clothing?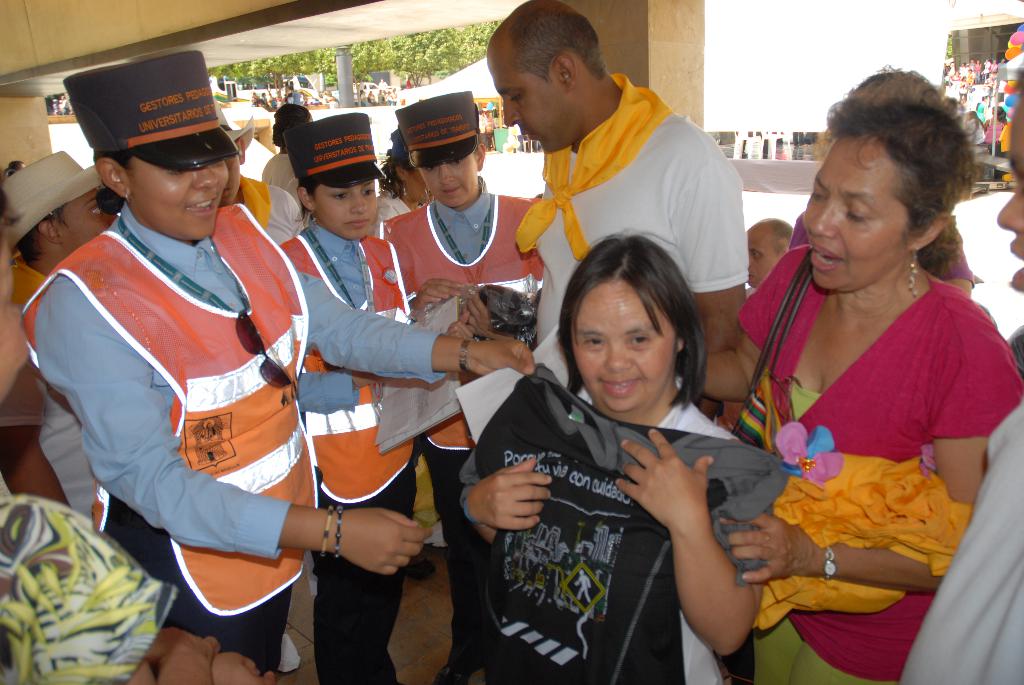
18/192/441/675
